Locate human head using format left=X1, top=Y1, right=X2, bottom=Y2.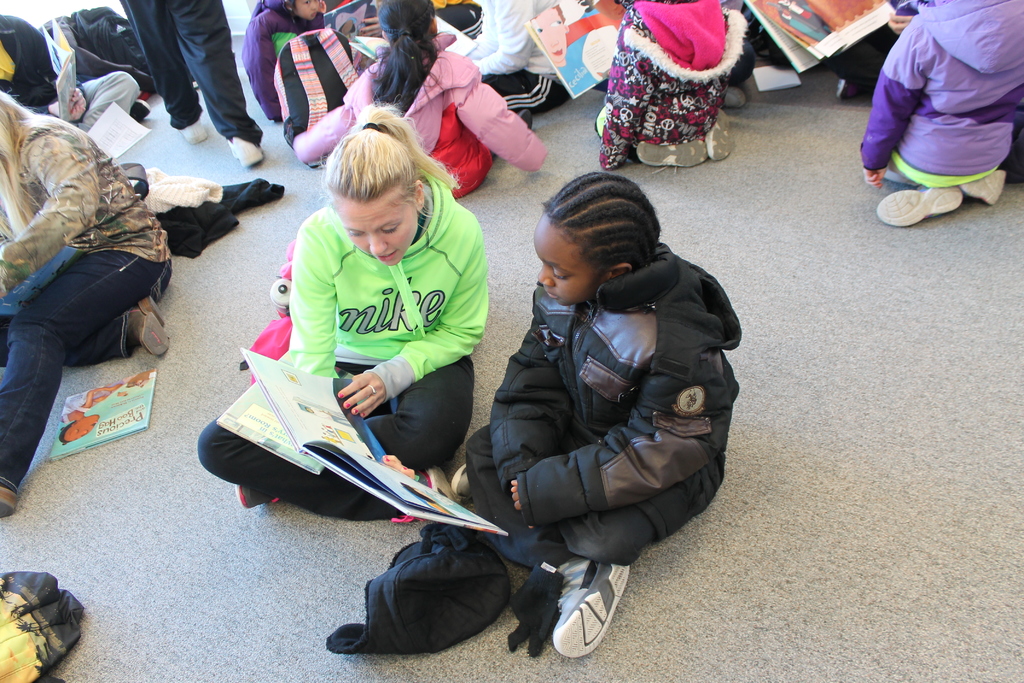
left=323, top=125, right=420, bottom=268.
